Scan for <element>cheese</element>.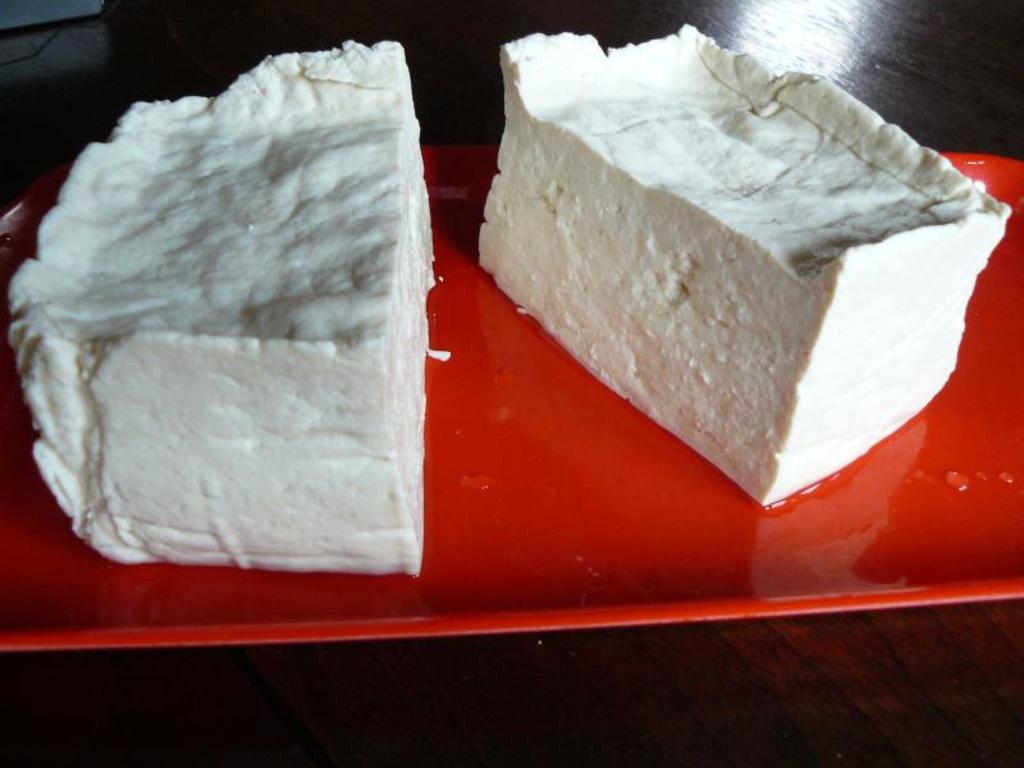
Scan result: [left=475, top=26, right=1014, bottom=509].
